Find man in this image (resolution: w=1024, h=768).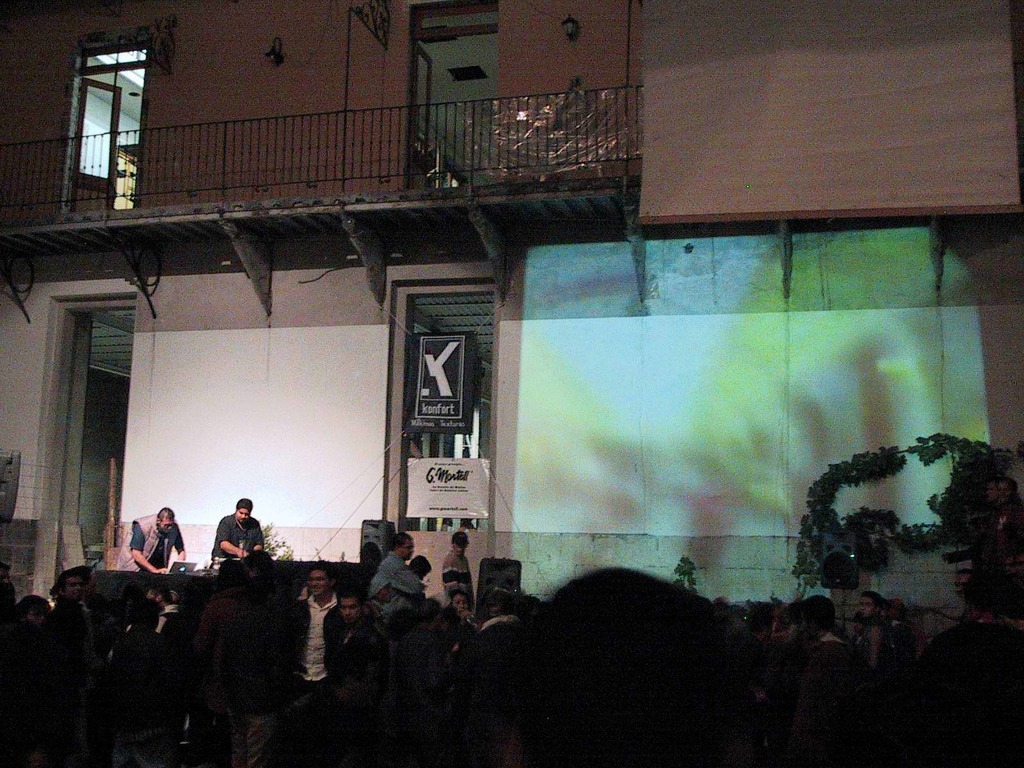
<box>858,590,888,679</box>.
